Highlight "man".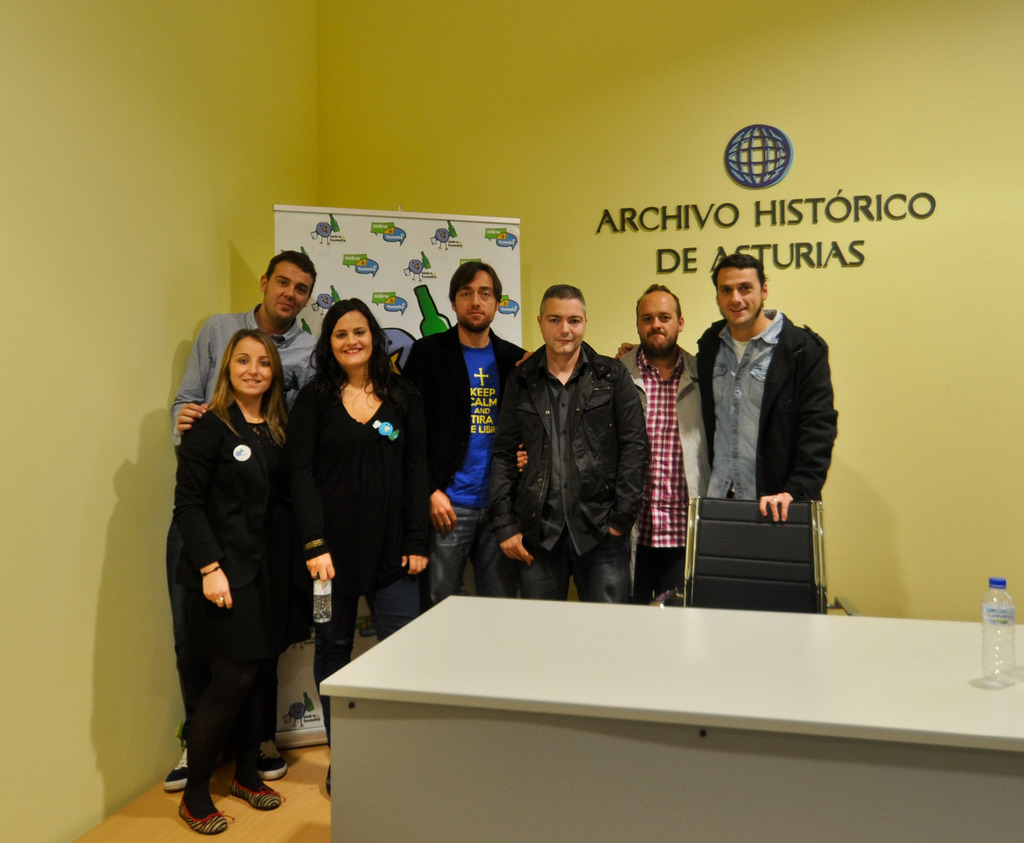
Highlighted region: box=[491, 282, 656, 605].
